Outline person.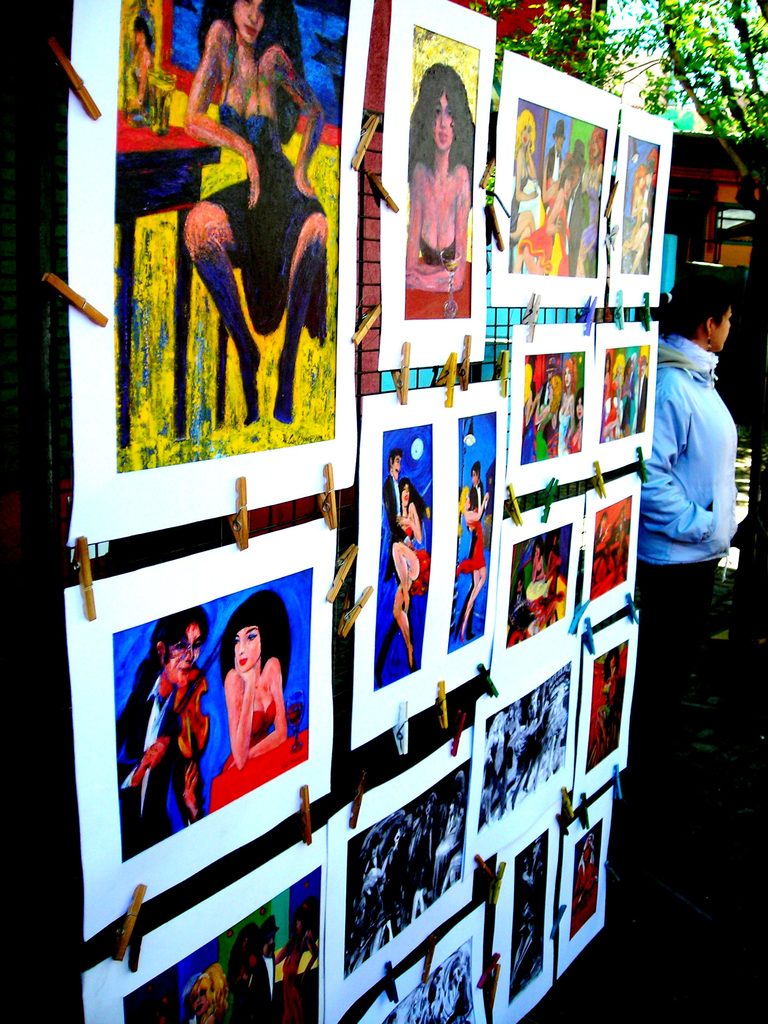
Outline: 509:106:546:269.
